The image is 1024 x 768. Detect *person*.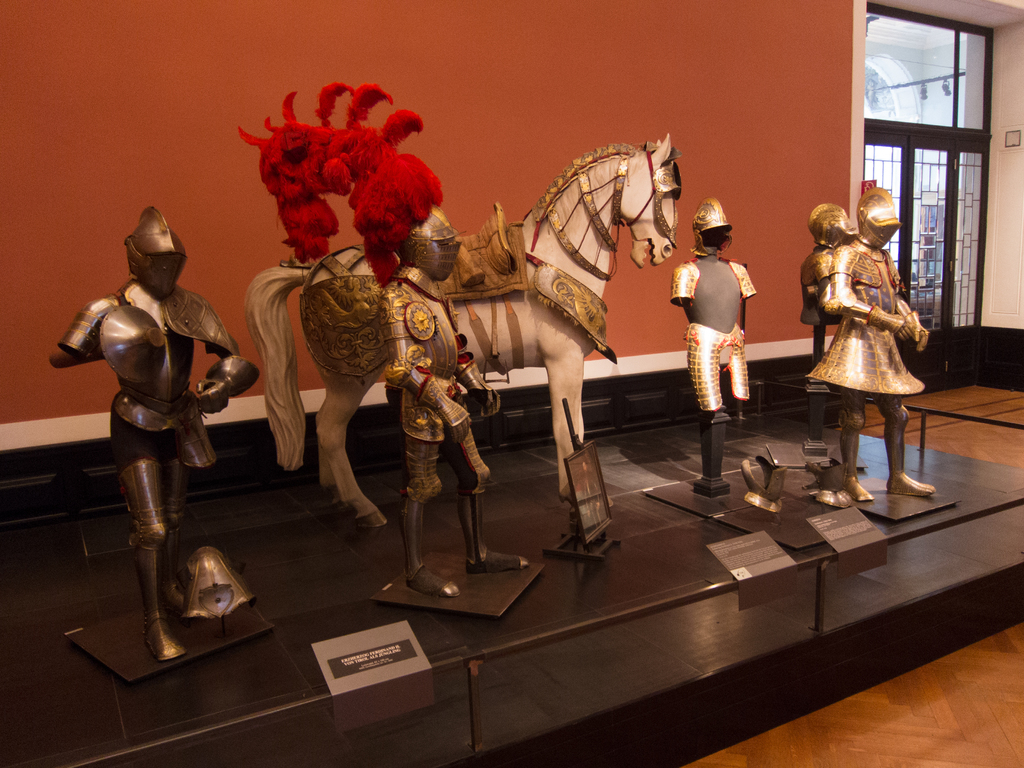
Detection: bbox=(806, 184, 938, 506).
